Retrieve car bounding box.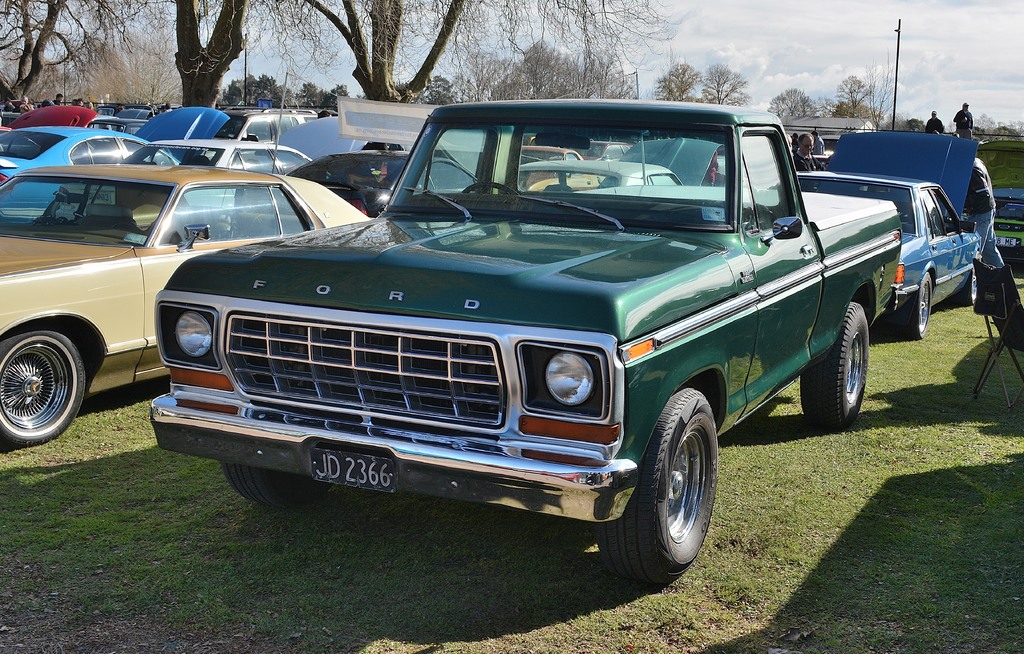
Bounding box: bbox(123, 108, 375, 180).
